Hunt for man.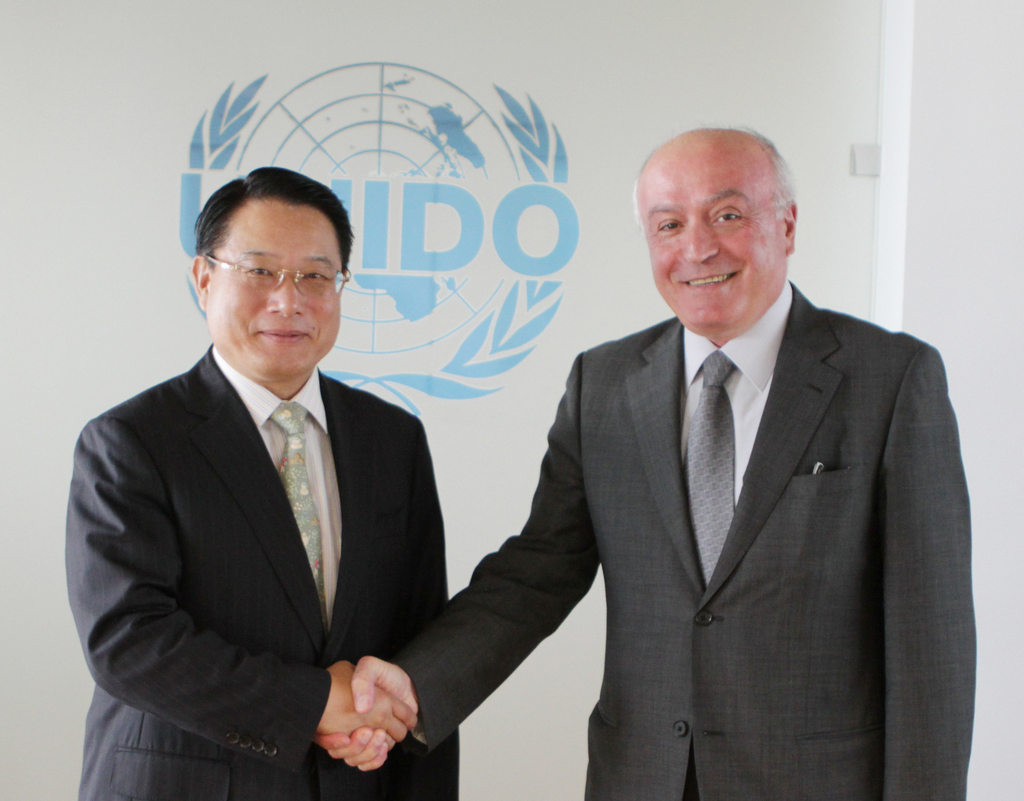
Hunted down at pyautogui.locateOnScreen(62, 167, 508, 784).
